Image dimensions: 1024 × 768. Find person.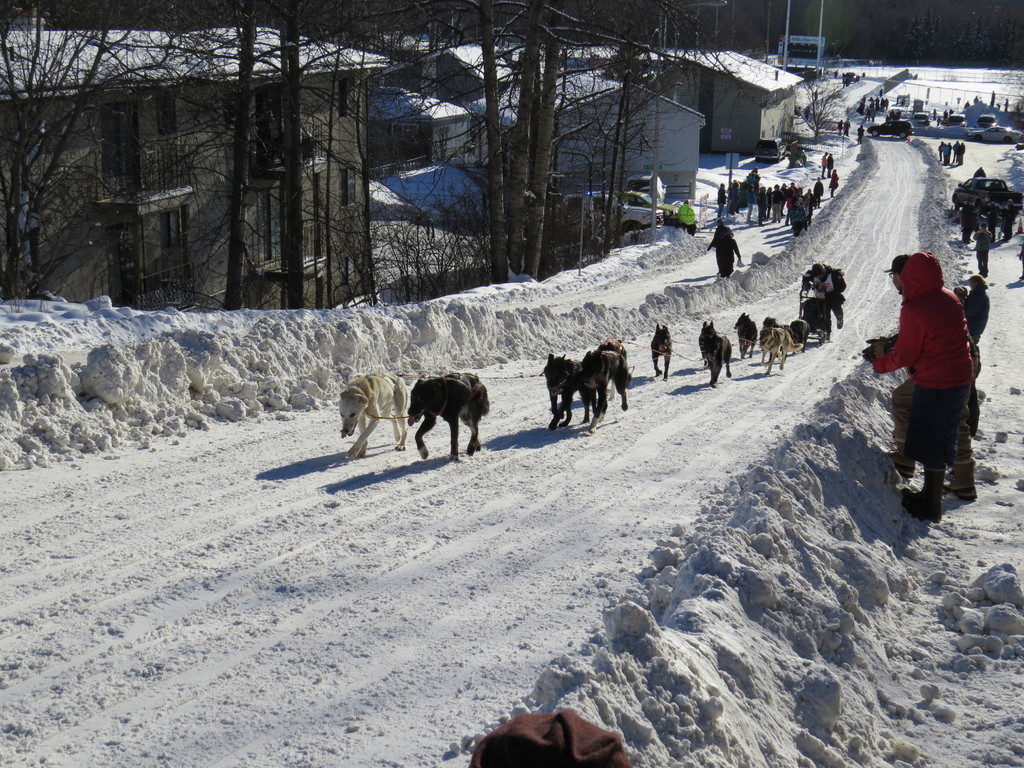
719 227 744 283.
